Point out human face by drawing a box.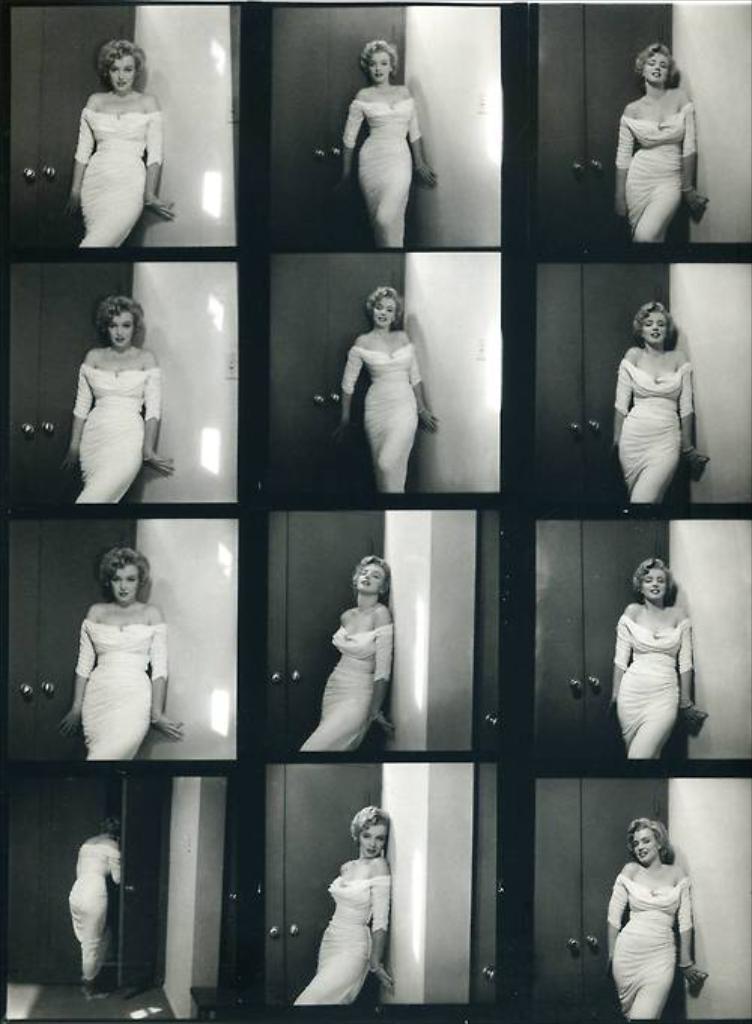
left=370, top=35, right=403, bottom=92.
